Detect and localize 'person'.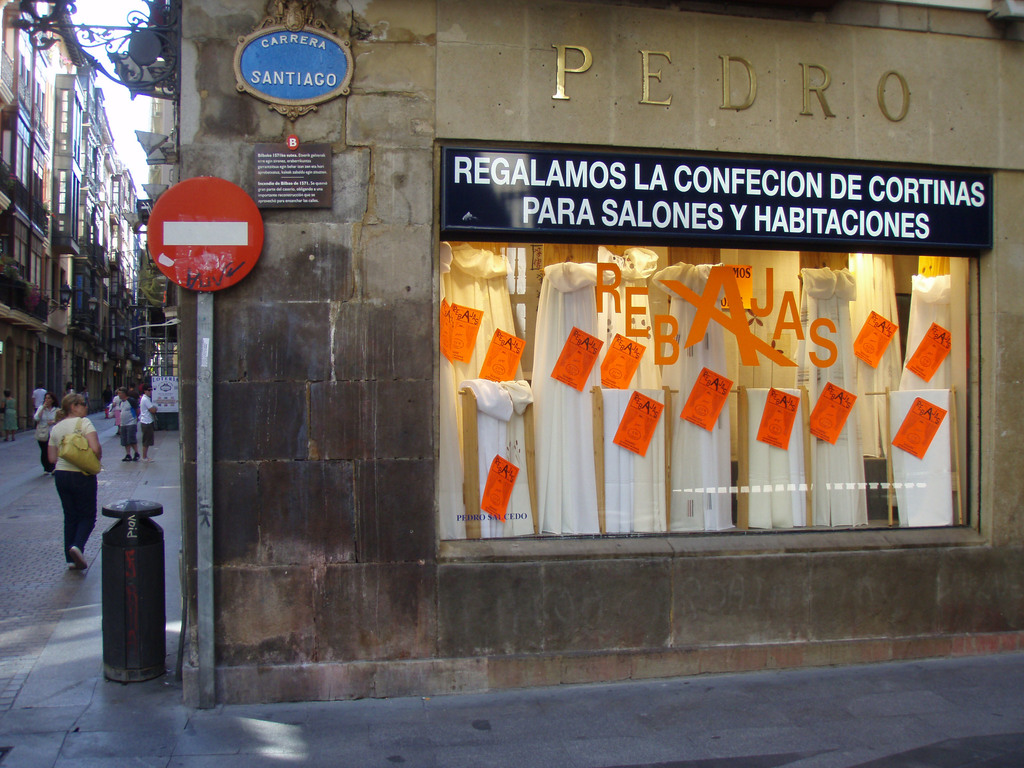
Localized at [x1=35, y1=383, x2=49, y2=410].
